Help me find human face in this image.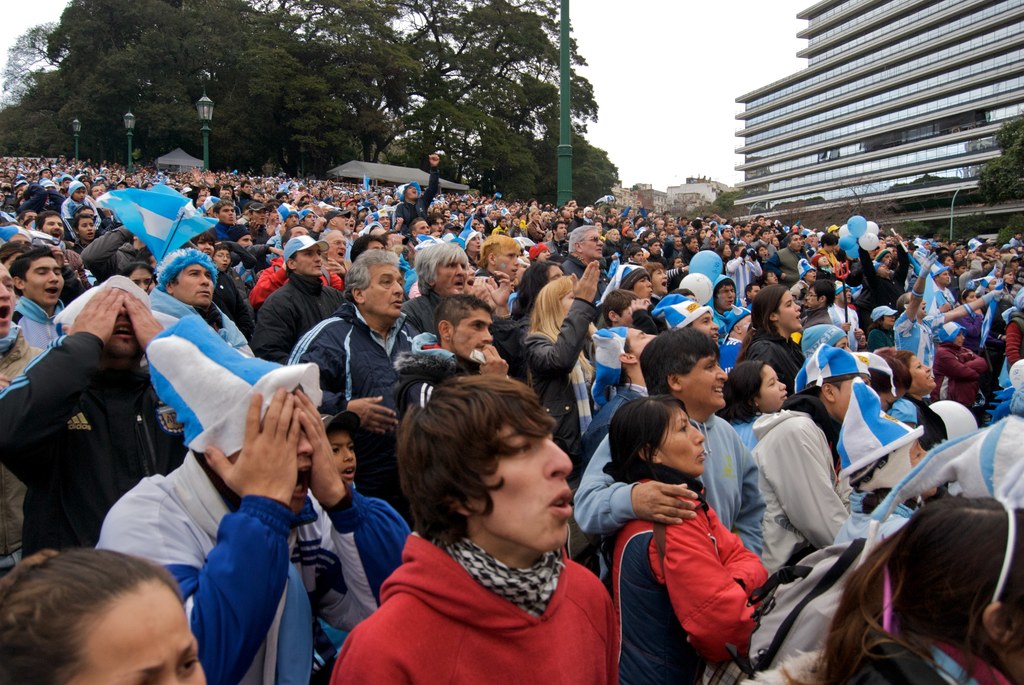
Found it: bbox(909, 354, 934, 388).
